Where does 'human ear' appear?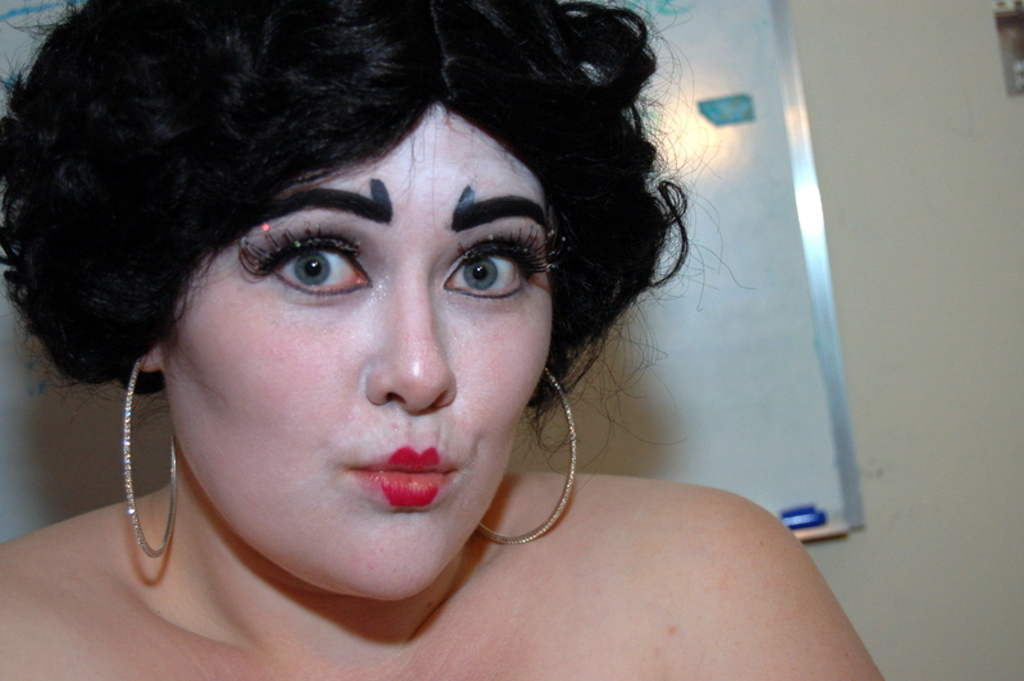
Appears at (132,344,164,370).
